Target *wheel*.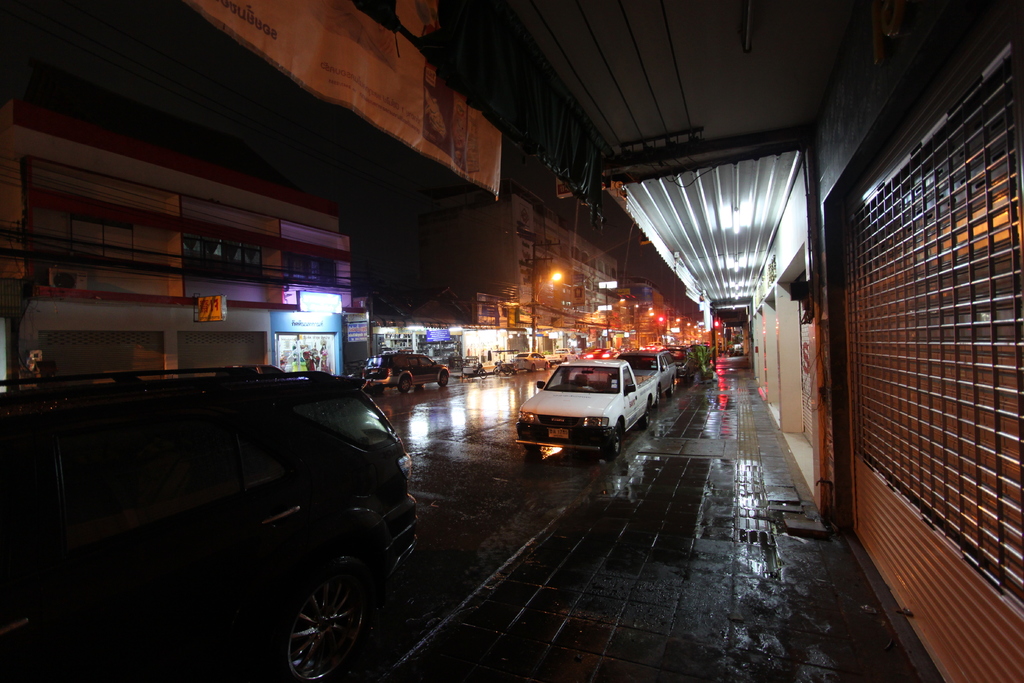
Target region: 543:360:550:371.
